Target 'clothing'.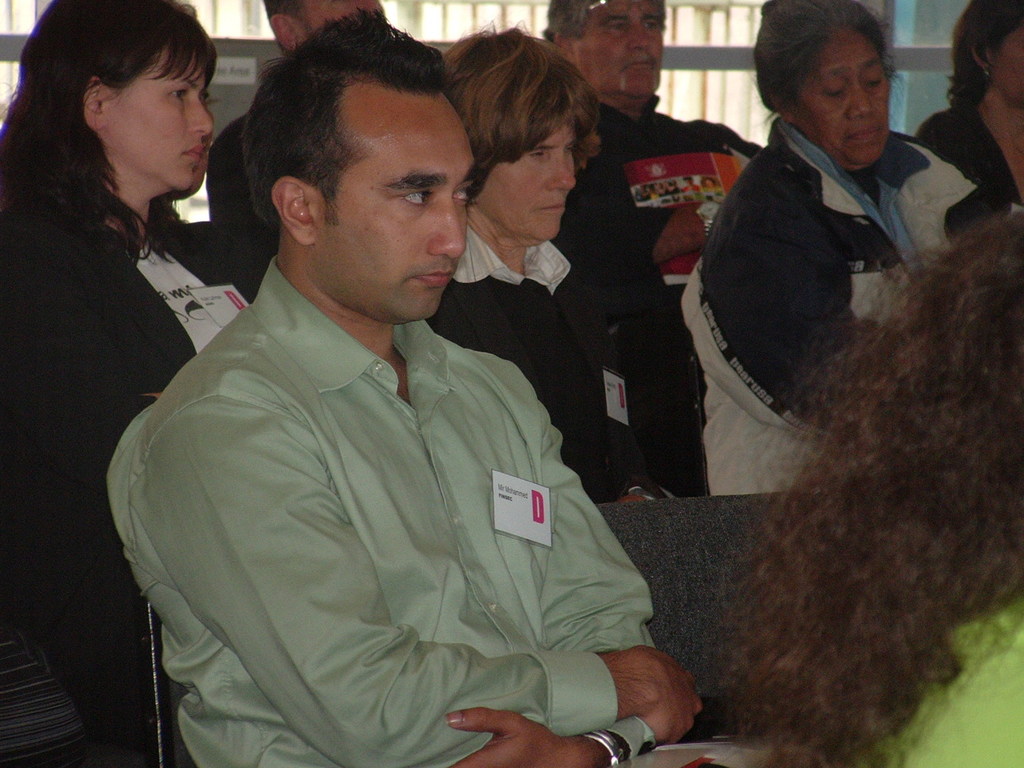
Target region: (left=565, top=95, right=765, bottom=267).
